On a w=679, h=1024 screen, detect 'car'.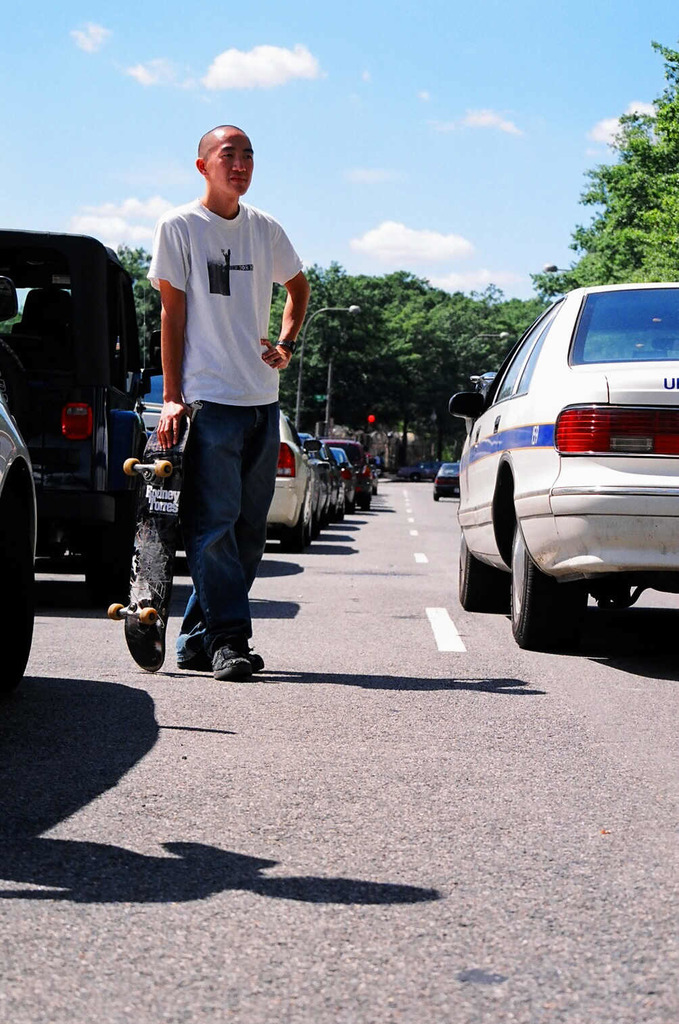
bbox=(434, 459, 458, 497).
